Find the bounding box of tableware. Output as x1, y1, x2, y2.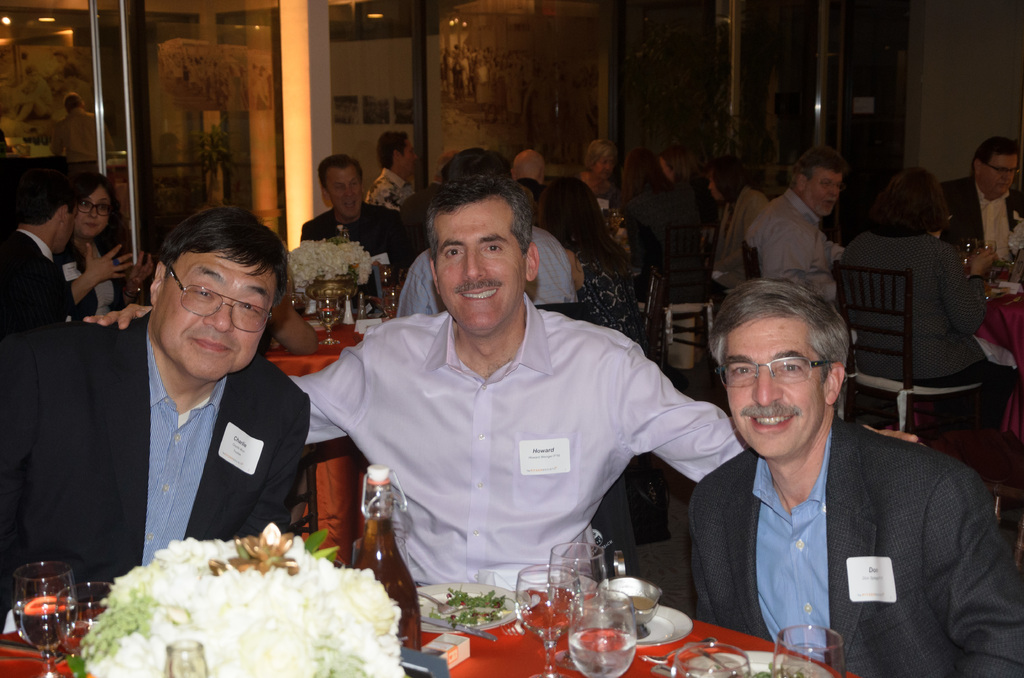
423, 581, 528, 633.
